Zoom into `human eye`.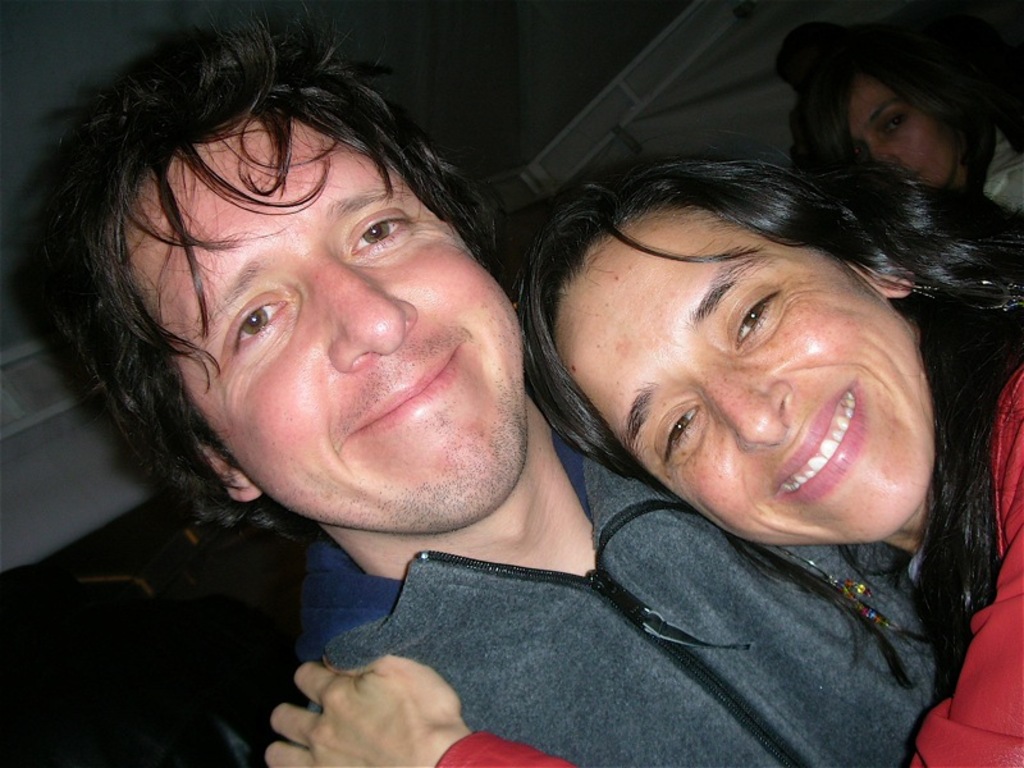
Zoom target: {"x1": 659, "y1": 404, "x2": 703, "y2": 467}.
